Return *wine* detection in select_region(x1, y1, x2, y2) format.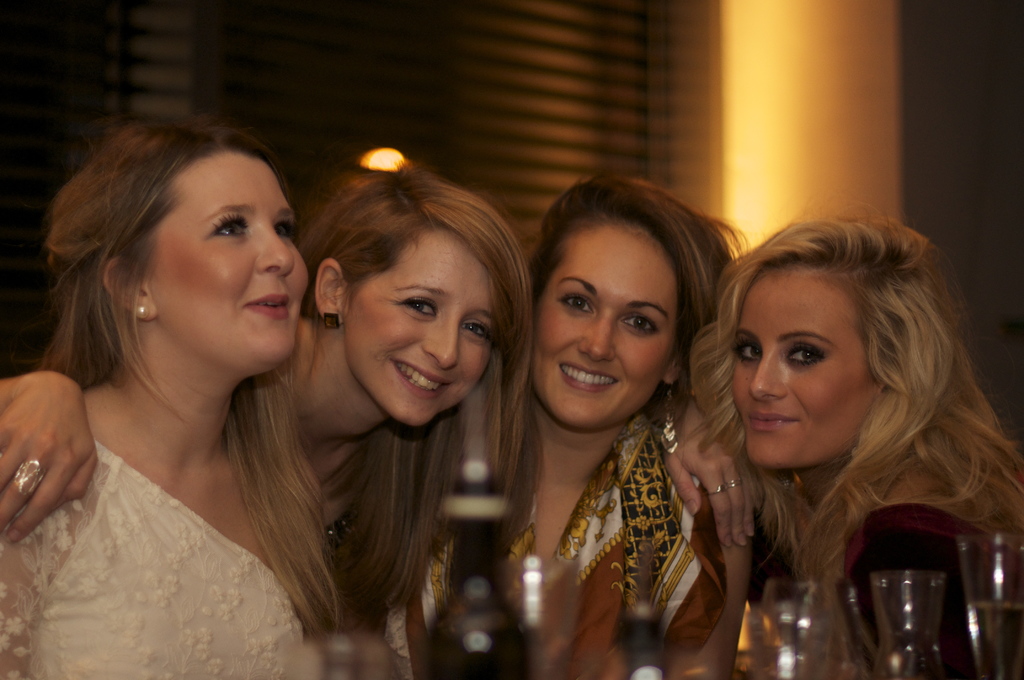
select_region(403, 445, 525, 679).
